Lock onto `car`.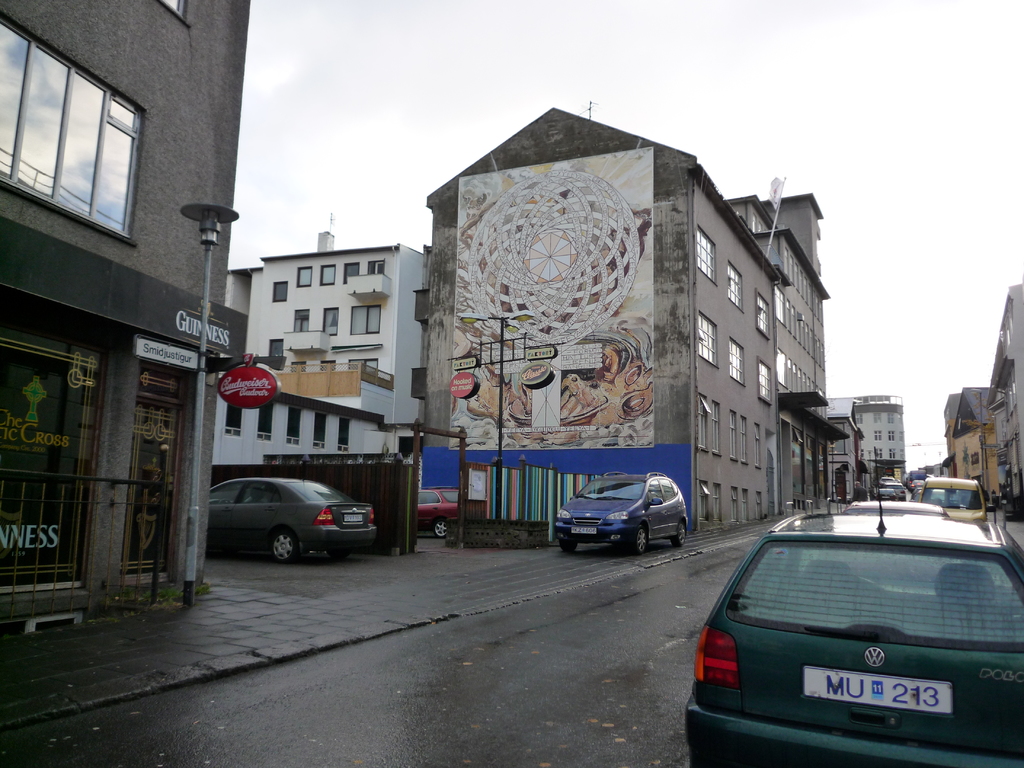
Locked: [x1=865, y1=471, x2=905, y2=498].
